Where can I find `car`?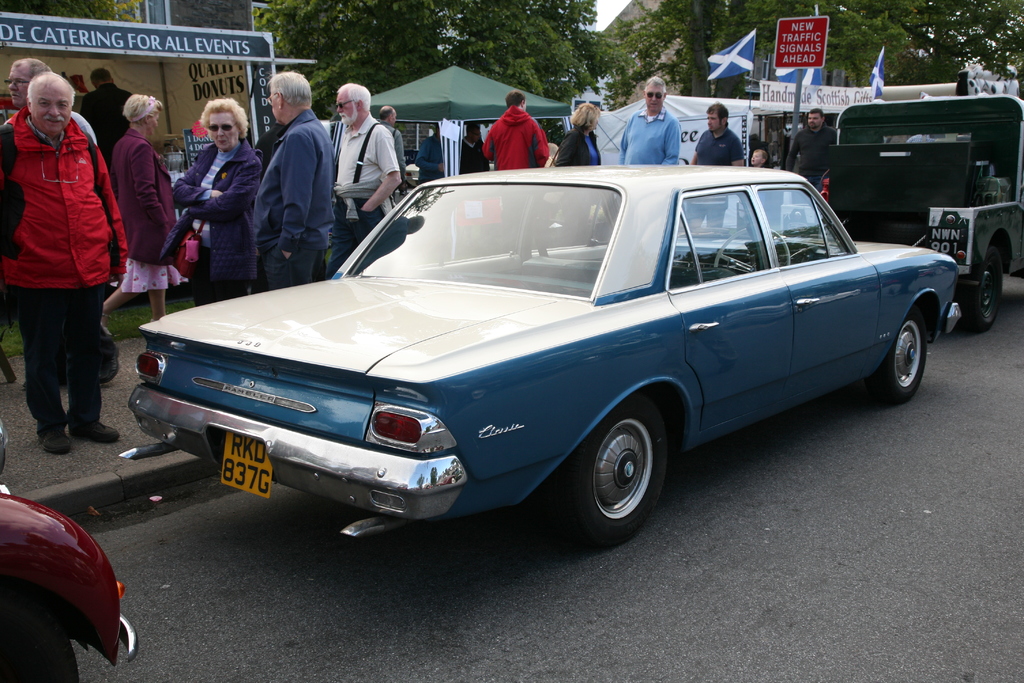
You can find it at select_region(813, 99, 1023, 331).
